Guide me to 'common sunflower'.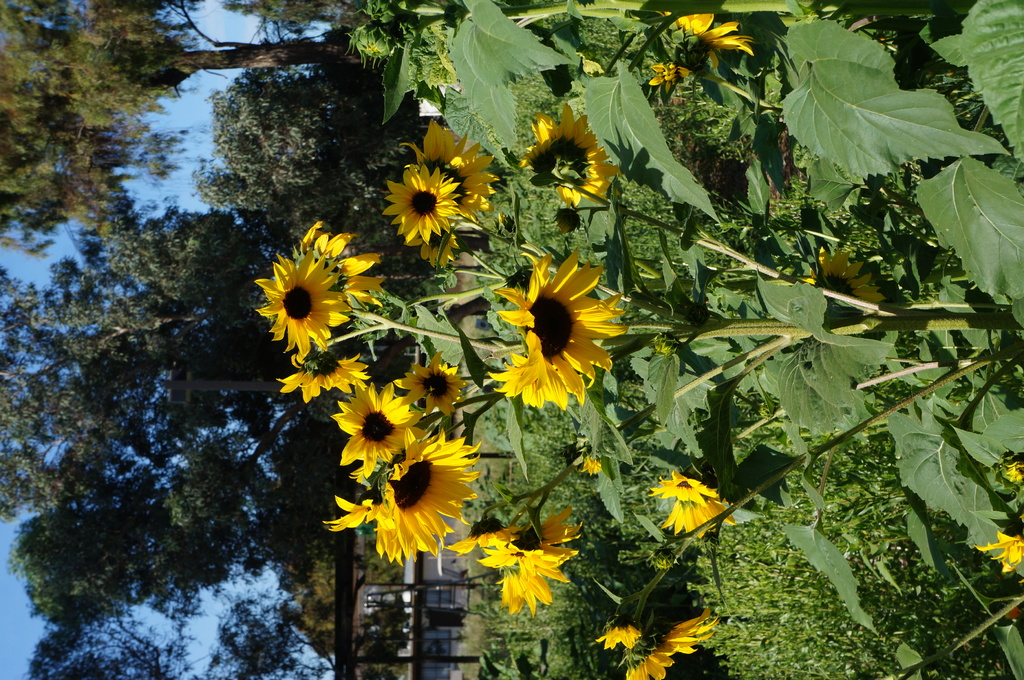
Guidance: {"x1": 658, "y1": 470, "x2": 726, "y2": 504}.
